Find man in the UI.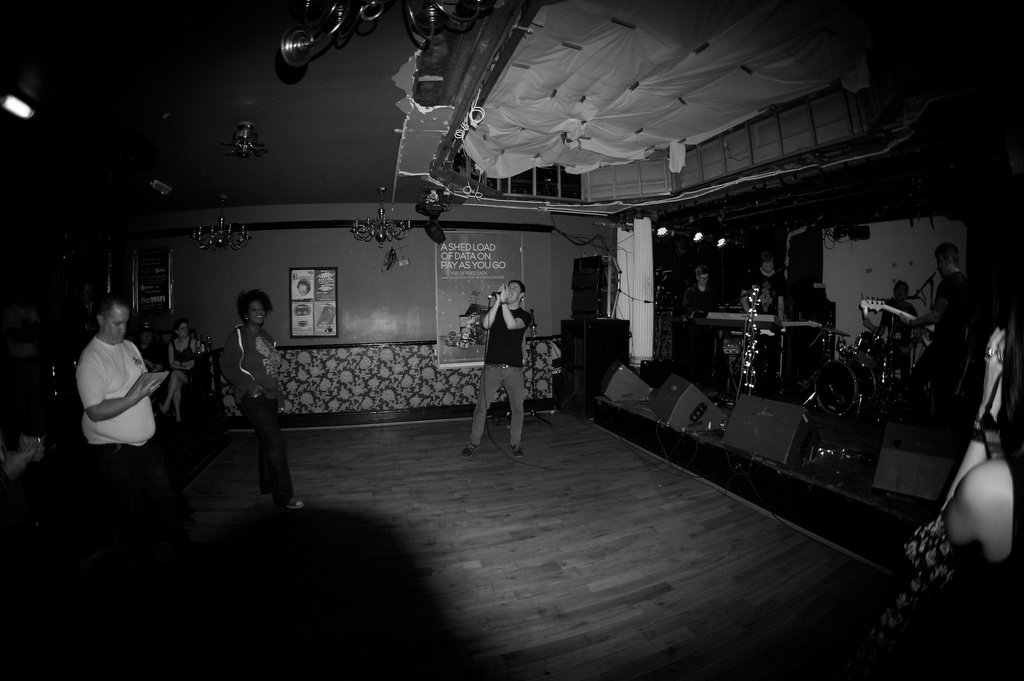
UI element at rect(461, 279, 533, 458).
